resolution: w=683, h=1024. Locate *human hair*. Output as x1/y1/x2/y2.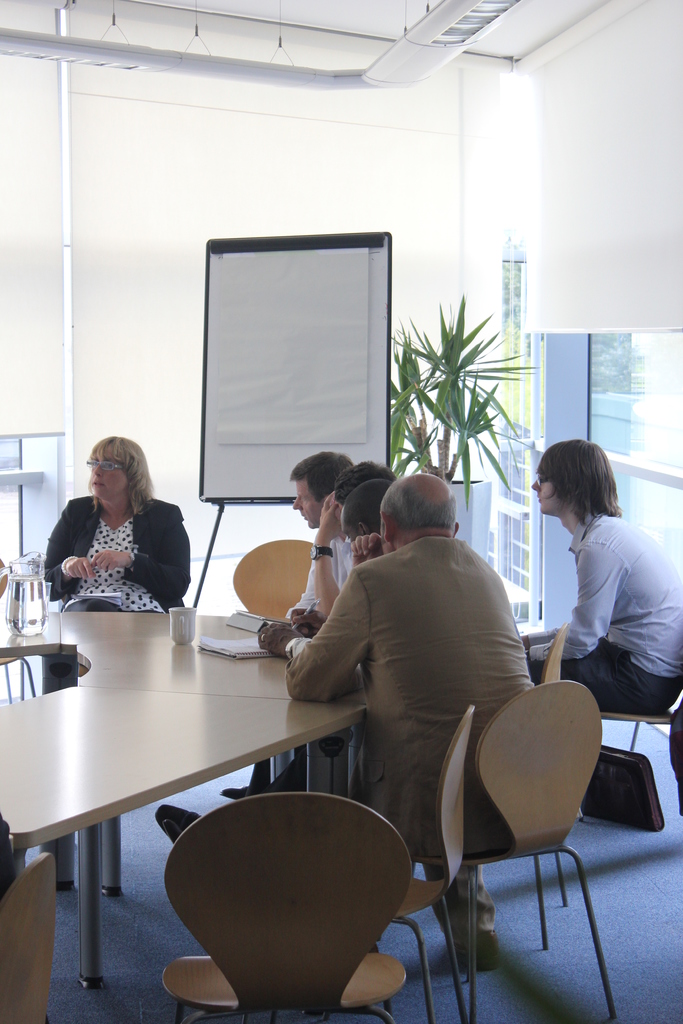
284/451/355/507.
